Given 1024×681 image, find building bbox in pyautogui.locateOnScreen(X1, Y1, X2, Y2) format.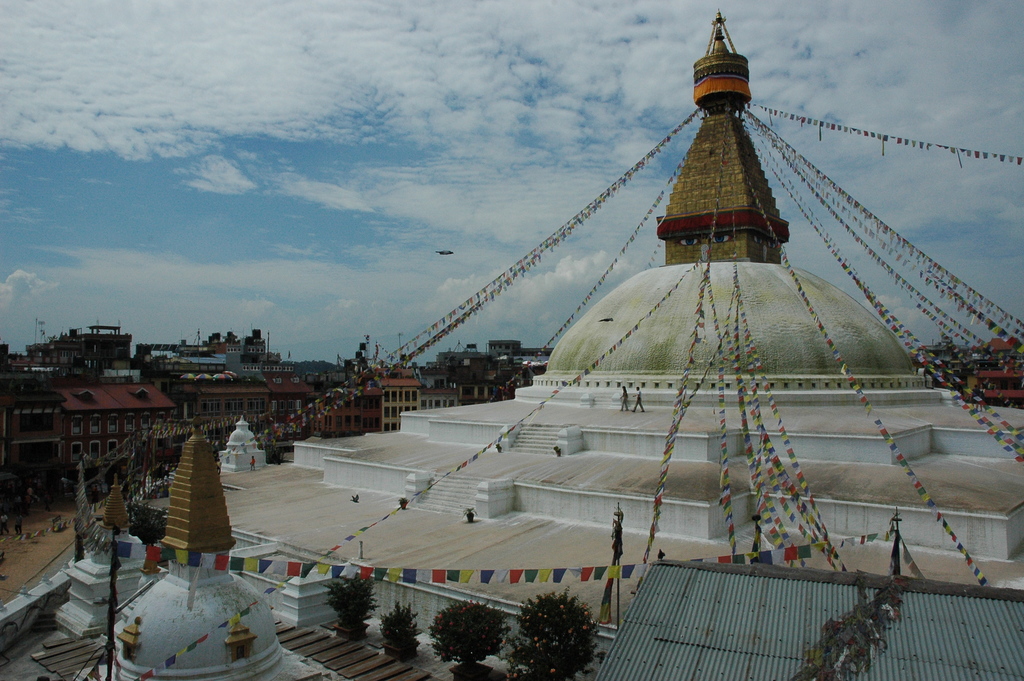
pyautogui.locateOnScreen(52, 380, 172, 493).
